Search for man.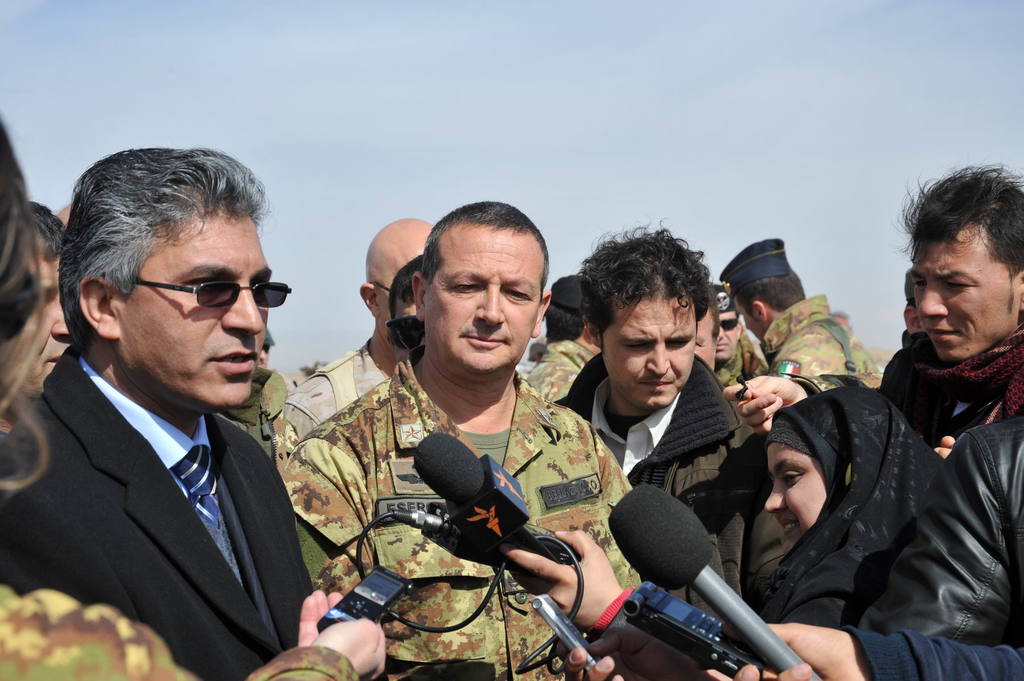
Found at (x1=5, y1=203, x2=68, y2=404).
